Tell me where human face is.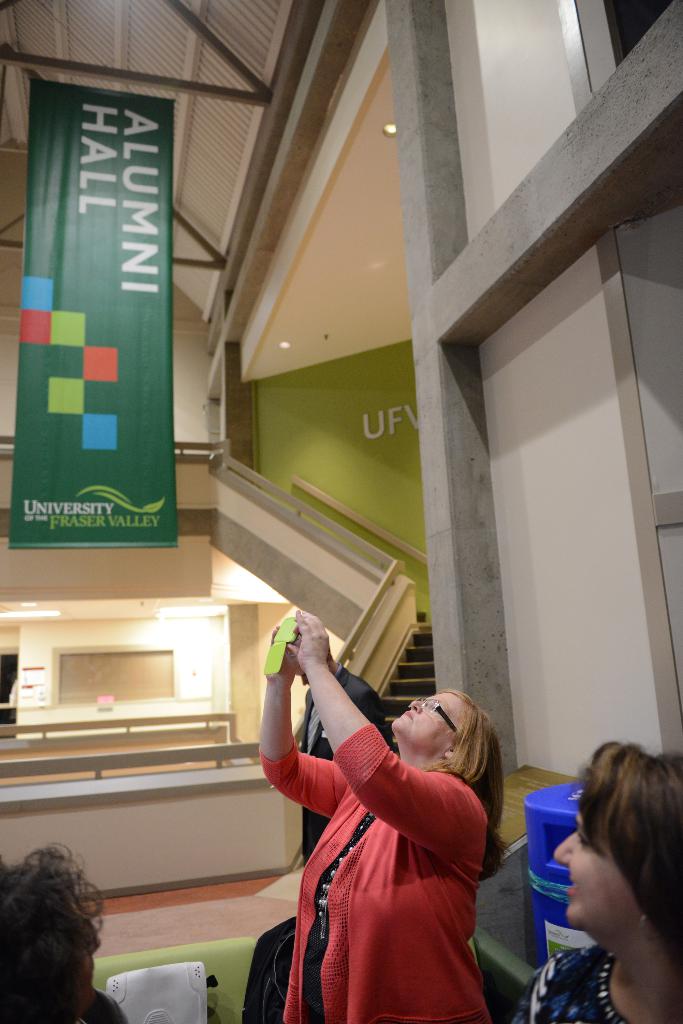
human face is at bbox=(51, 881, 104, 1015).
